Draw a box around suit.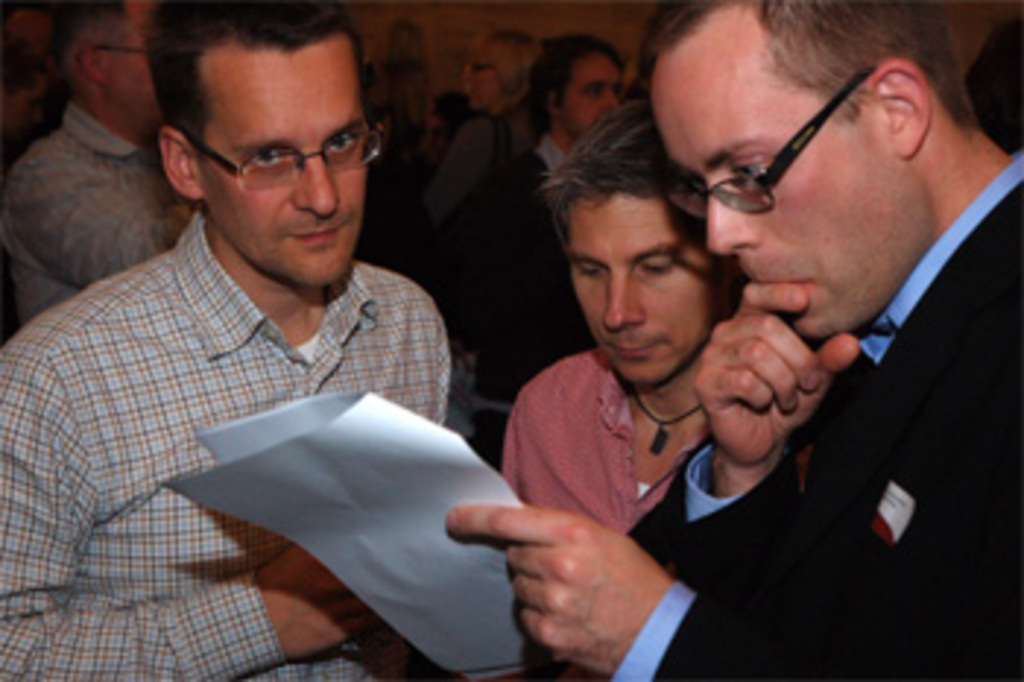
[632, 181, 1021, 679].
